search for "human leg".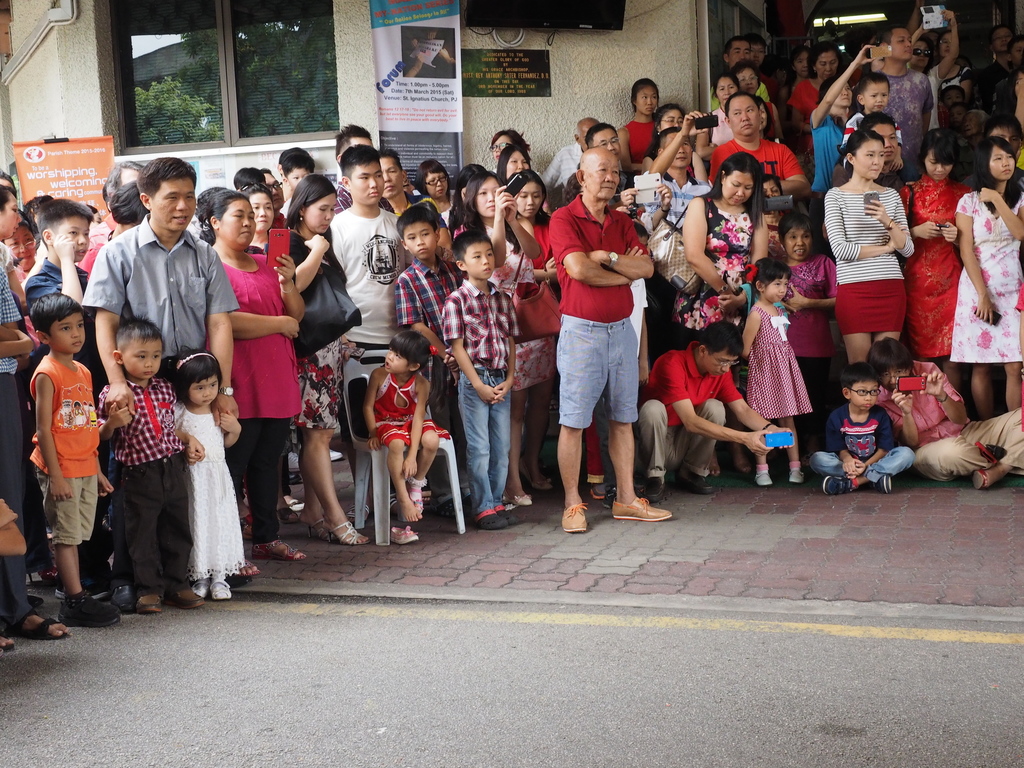
Found at locate(632, 395, 668, 494).
